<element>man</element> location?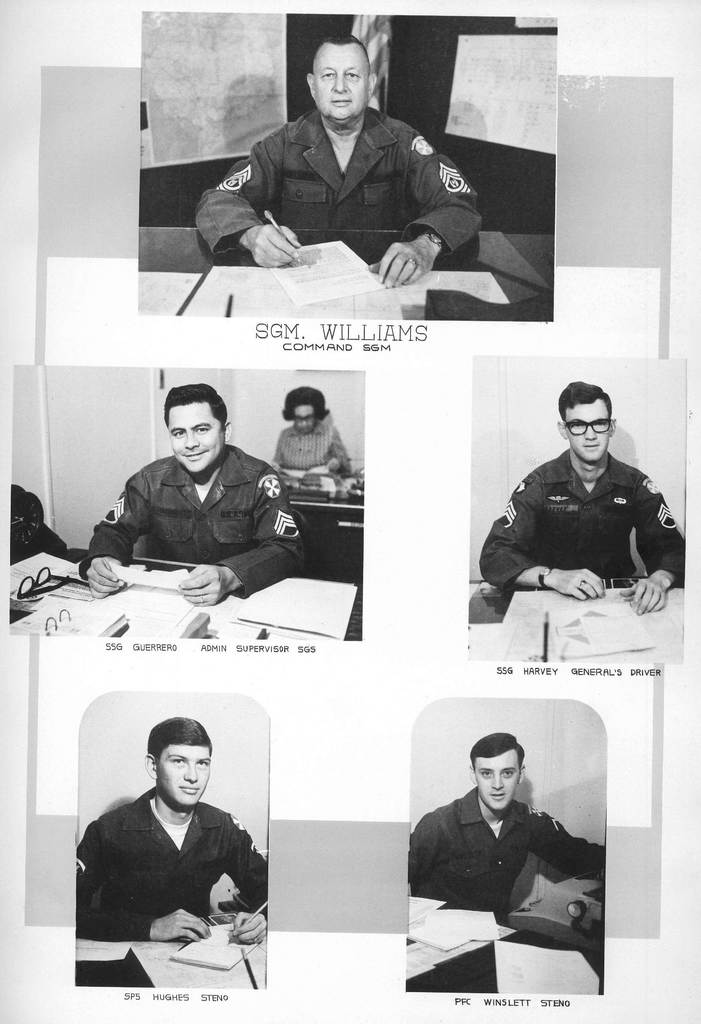
crop(72, 387, 301, 607)
